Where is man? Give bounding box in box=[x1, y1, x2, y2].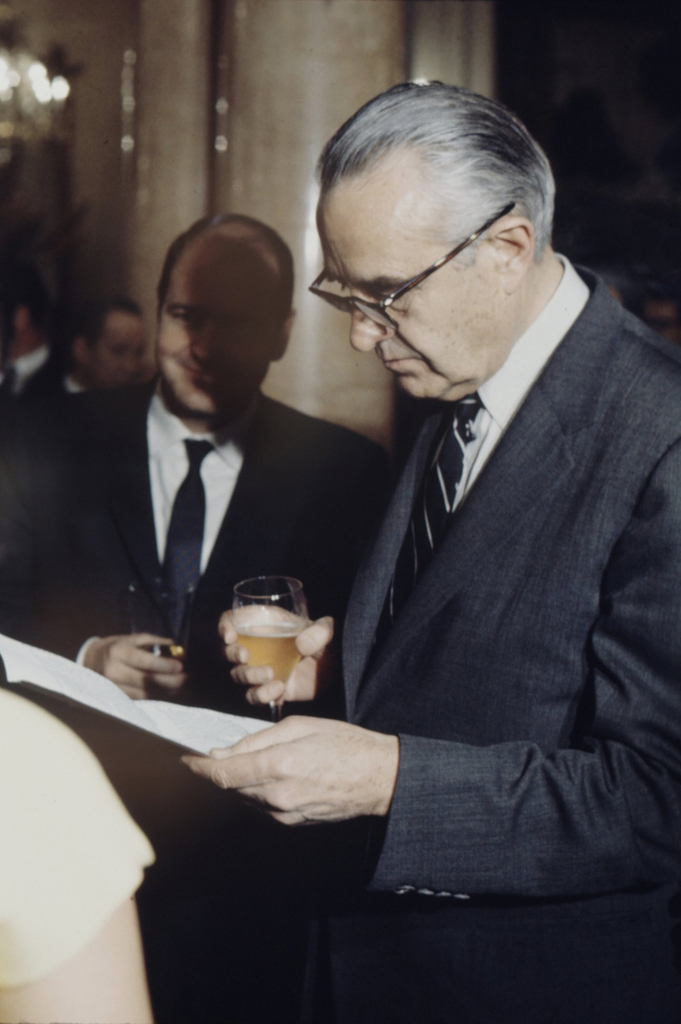
box=[268, 106, 680, 956].
